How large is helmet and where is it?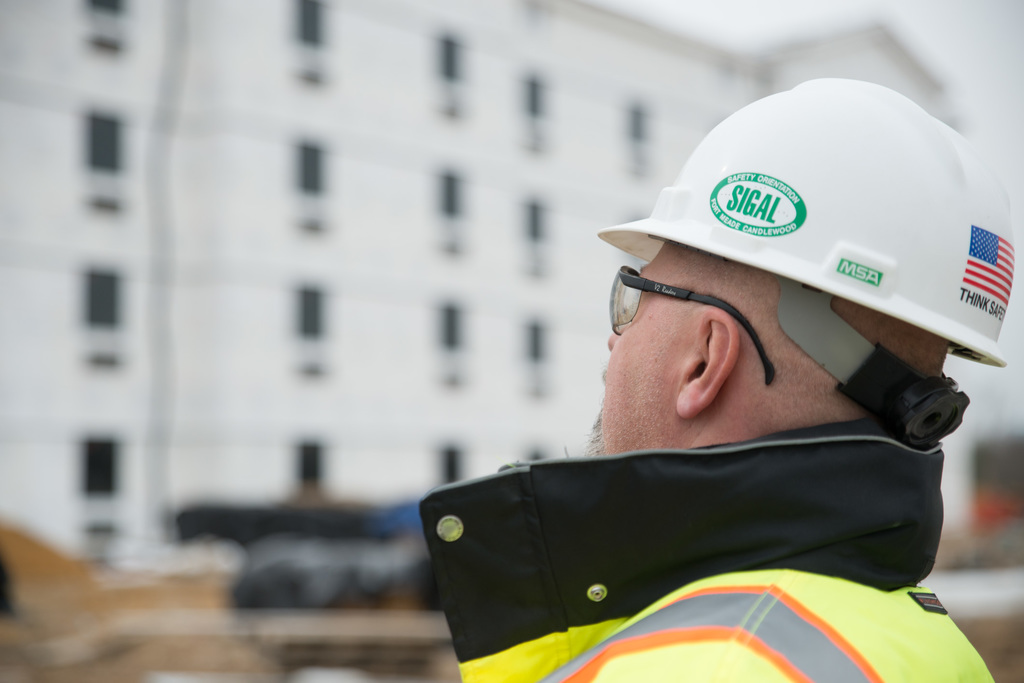
Bounding box: <box>604,64,1009,476</box>.
